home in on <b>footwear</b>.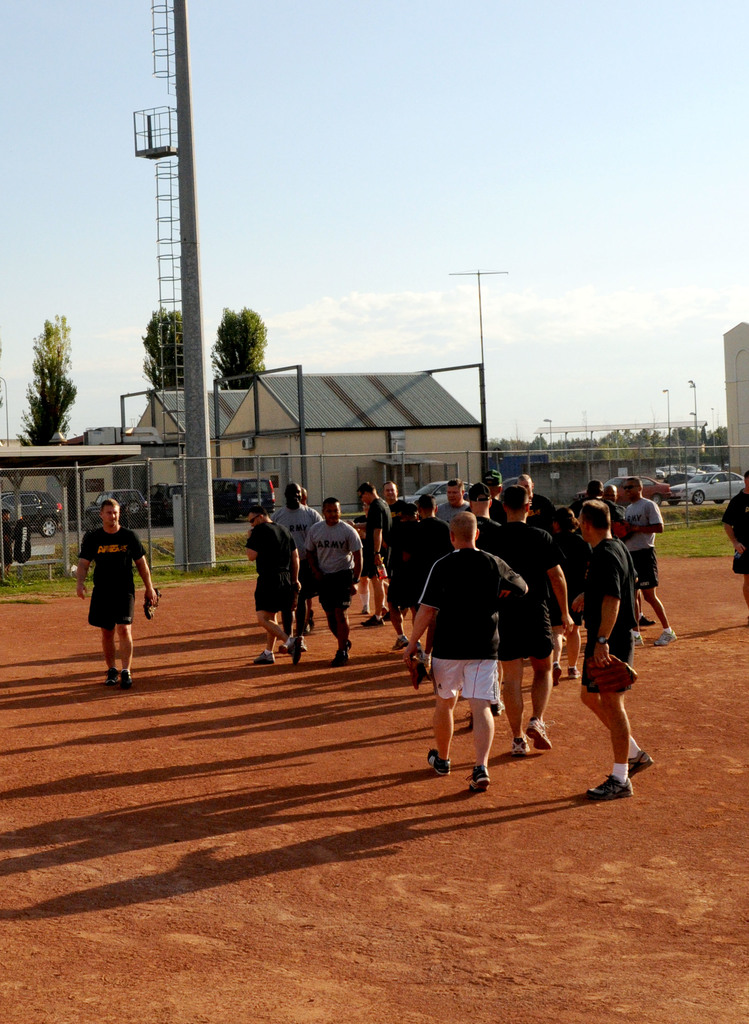
Homed in at crop(363, 615, 381, 627).
